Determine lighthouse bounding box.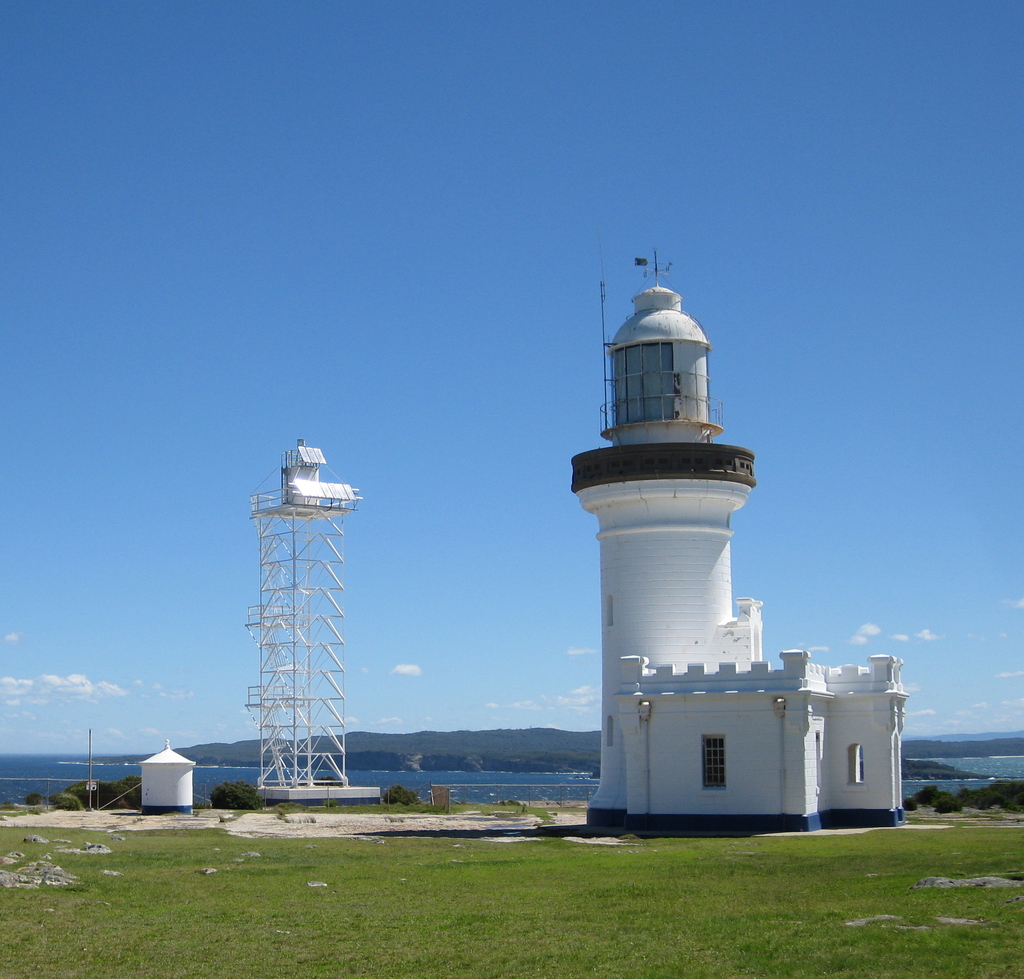
Determined: bbox(543, 255, 881, 845).
